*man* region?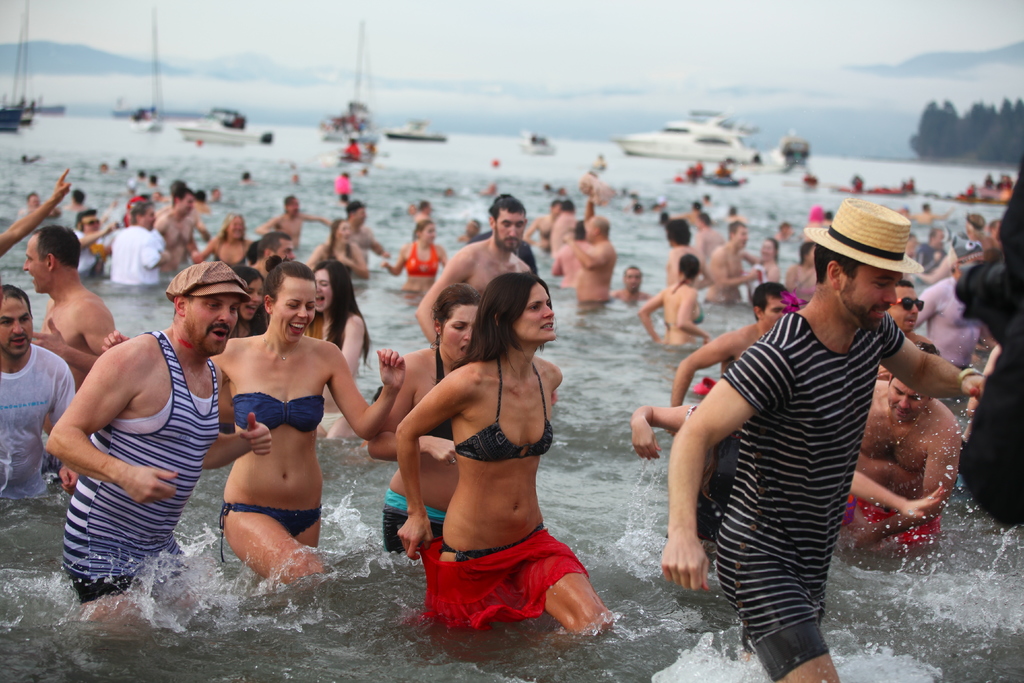
bbox=(0, 286, 76, 498)
